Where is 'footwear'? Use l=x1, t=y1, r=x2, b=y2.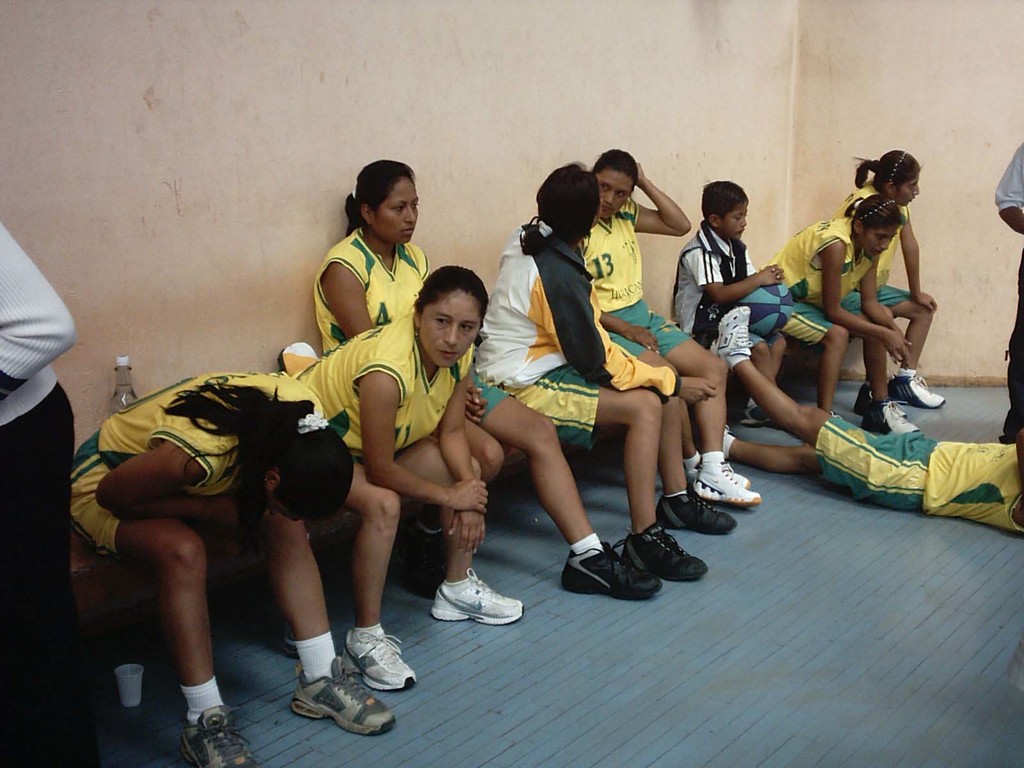
l=863, t=396, r=920, b=433.
